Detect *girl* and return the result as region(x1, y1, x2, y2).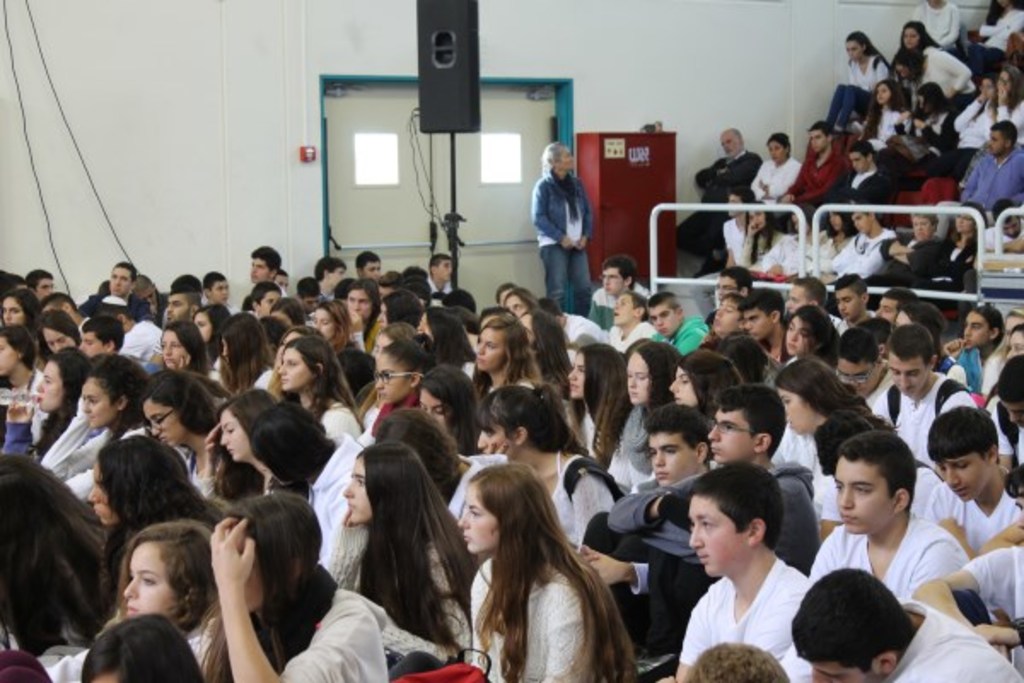
region(191, 302, 230, 343).
